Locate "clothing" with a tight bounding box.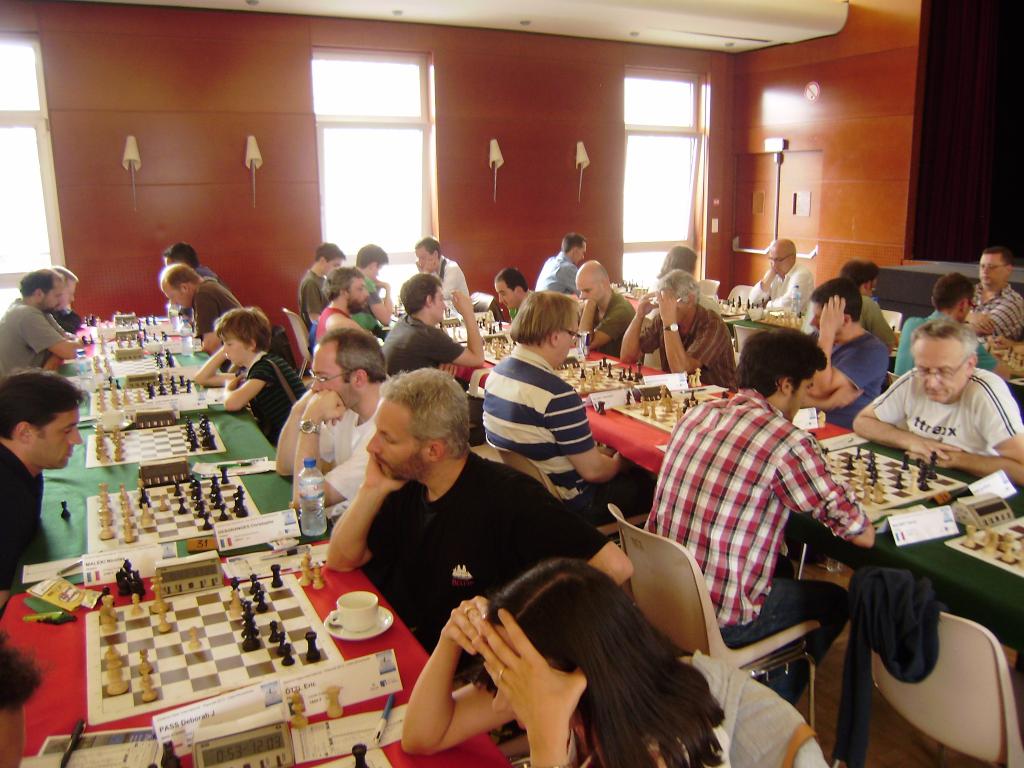
x1=640 y1=386 x2=867 y2=707.
